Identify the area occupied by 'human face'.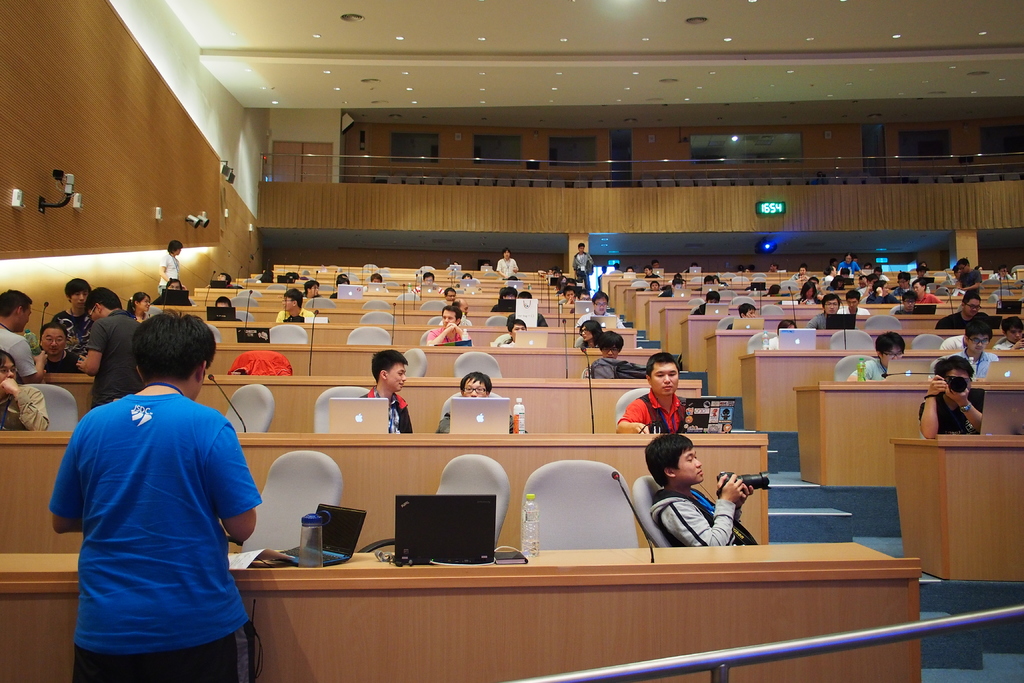
Area: rect(598, 345, 621, 361).
